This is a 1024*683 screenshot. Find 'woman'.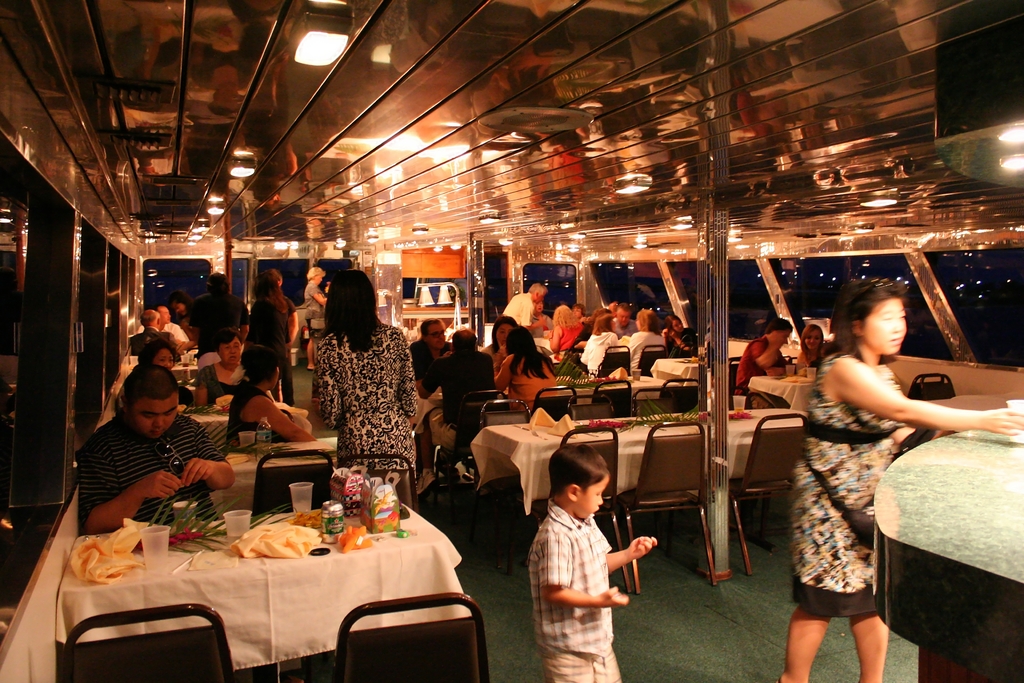
Bounding box: {"left": 780, "top": 279, "right": 1023, "bottom": 682}.
